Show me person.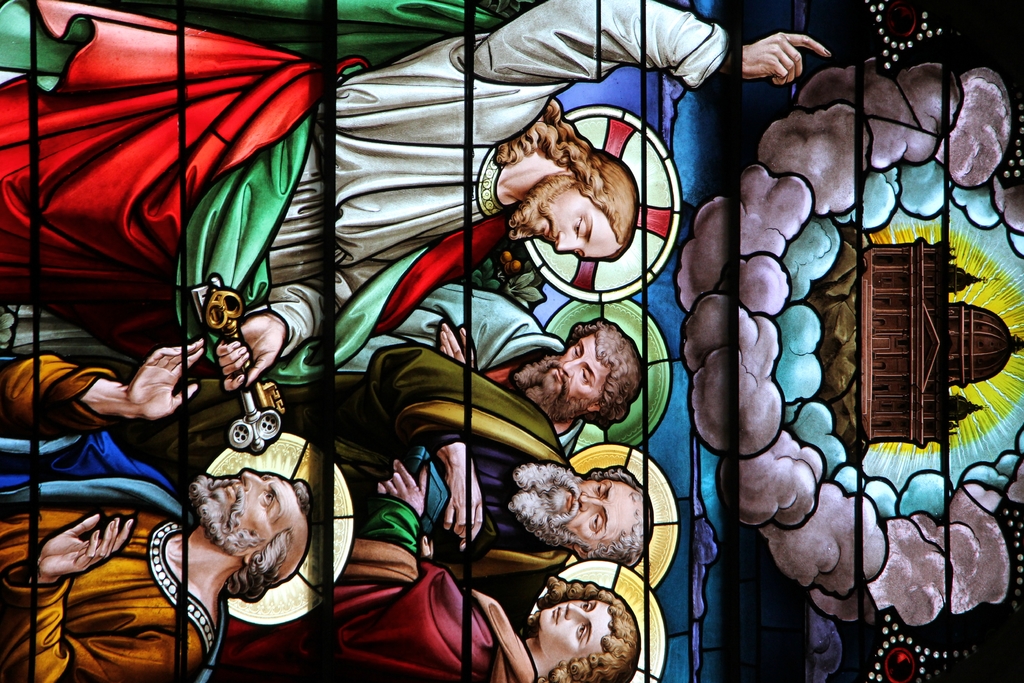
person is here: (0, 0, 829, 395).
